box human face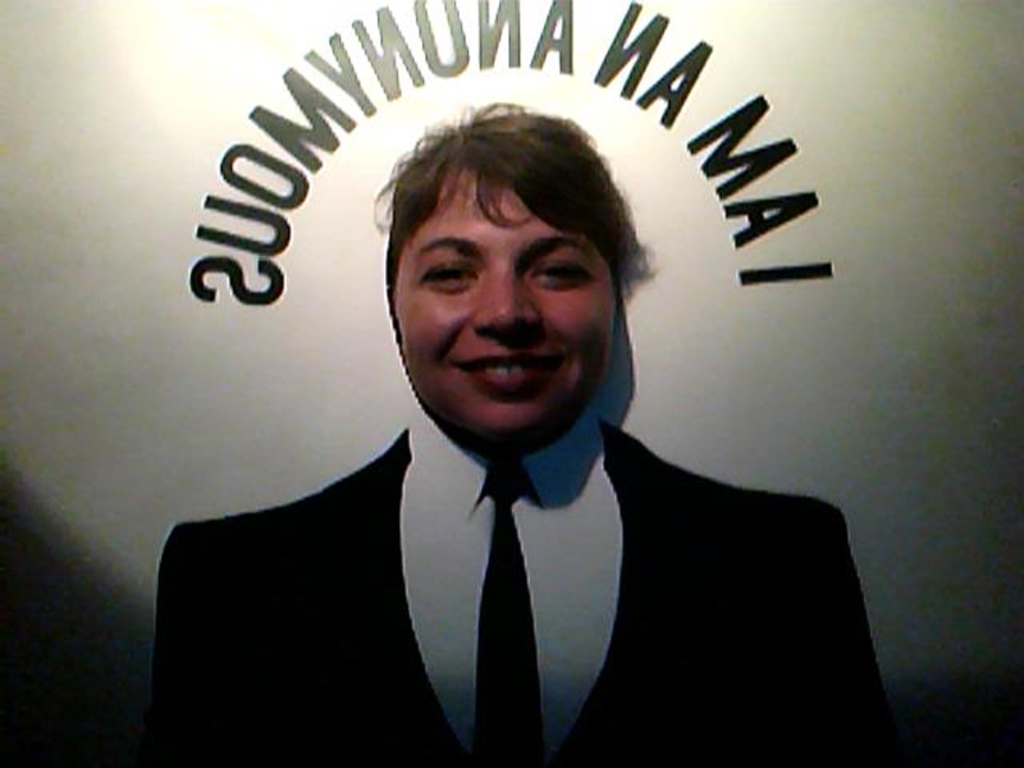
390, 165, 613, 465
